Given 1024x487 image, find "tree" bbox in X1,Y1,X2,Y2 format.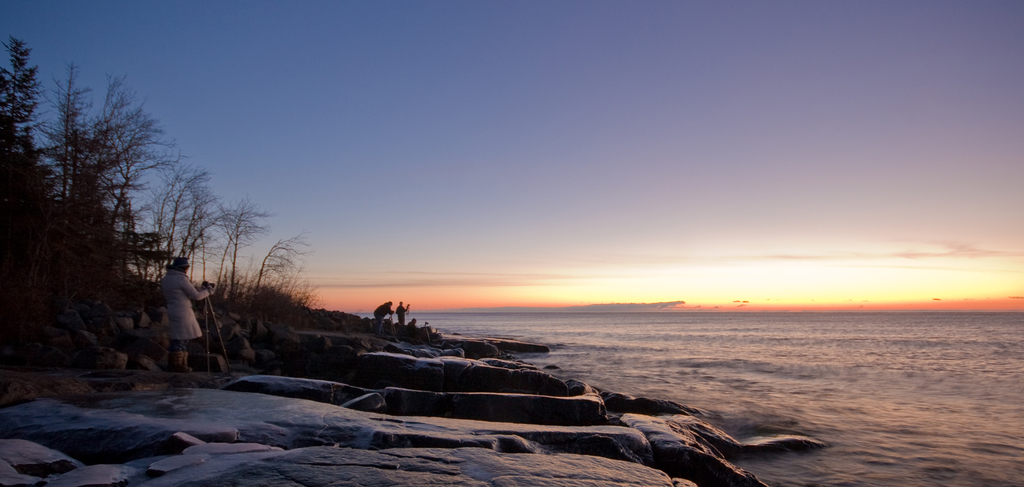
247,230,316,293.
